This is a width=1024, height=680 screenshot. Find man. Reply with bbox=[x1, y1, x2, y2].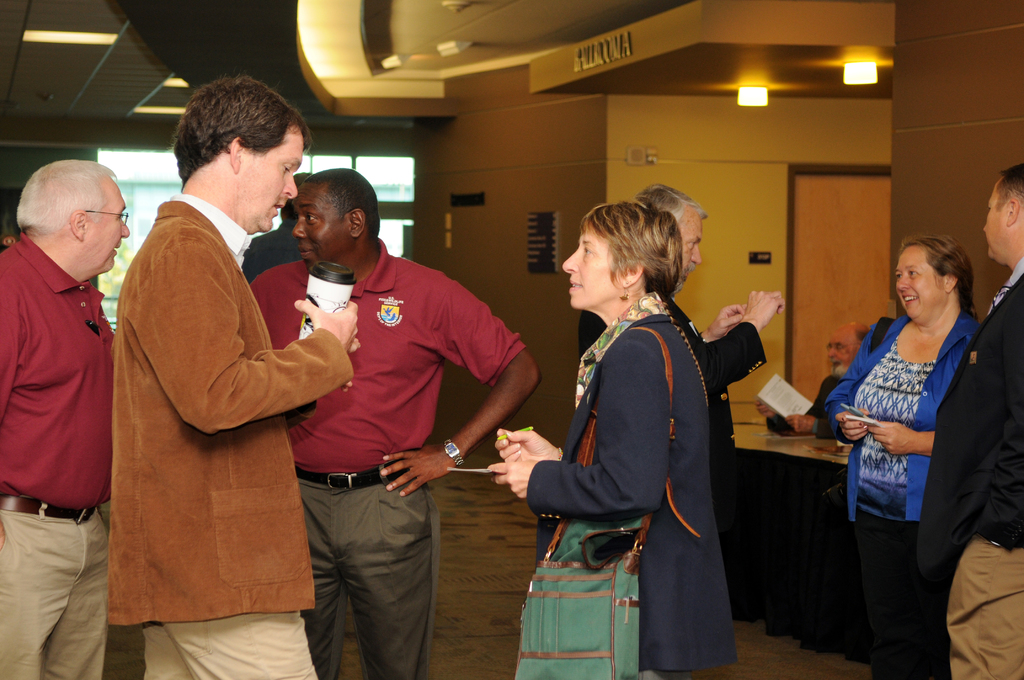
bbox=[101, 62, 351, 674].
